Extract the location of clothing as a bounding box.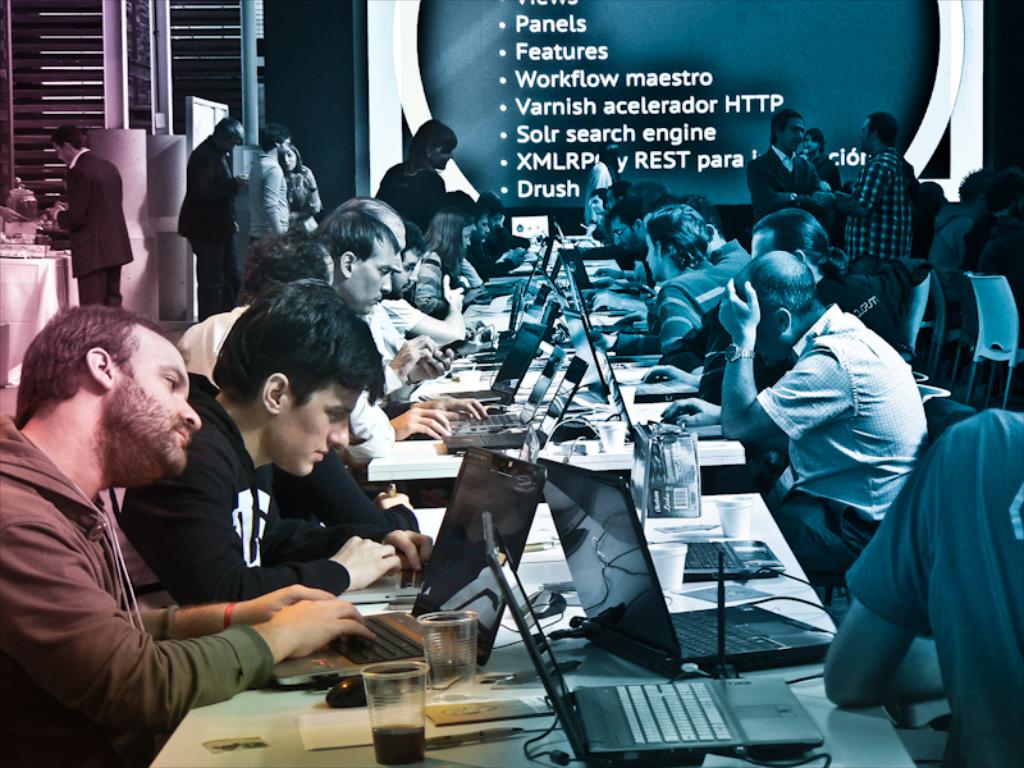
detection(709, 237, 758, 278).
